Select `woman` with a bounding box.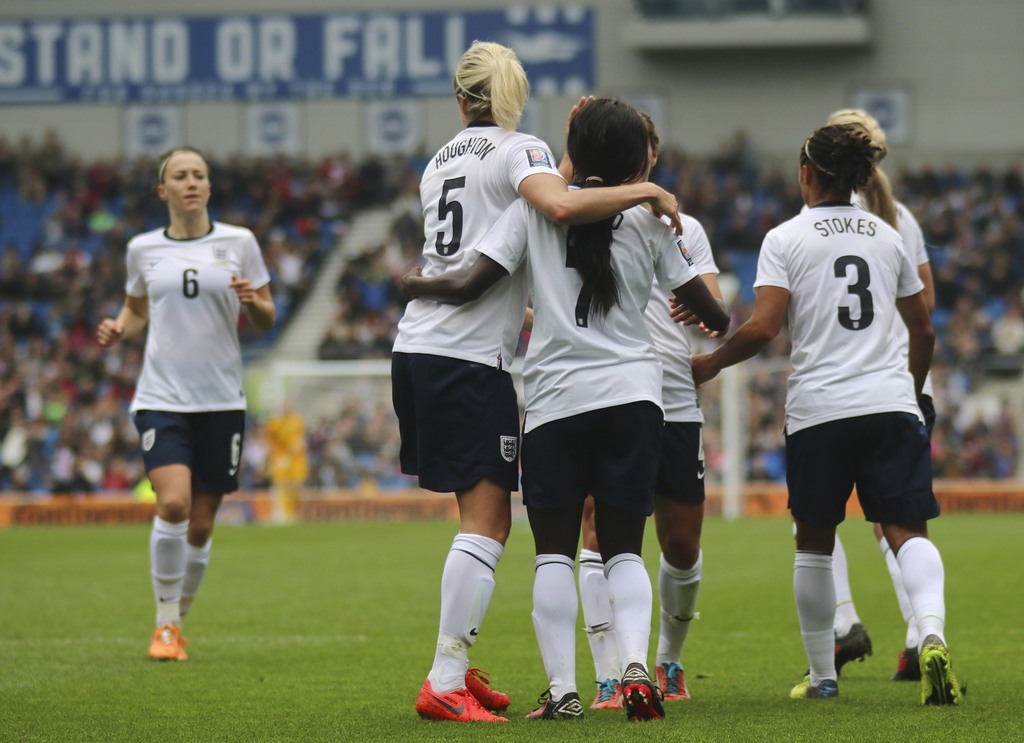
Rect(576, 122, 721, 707).
